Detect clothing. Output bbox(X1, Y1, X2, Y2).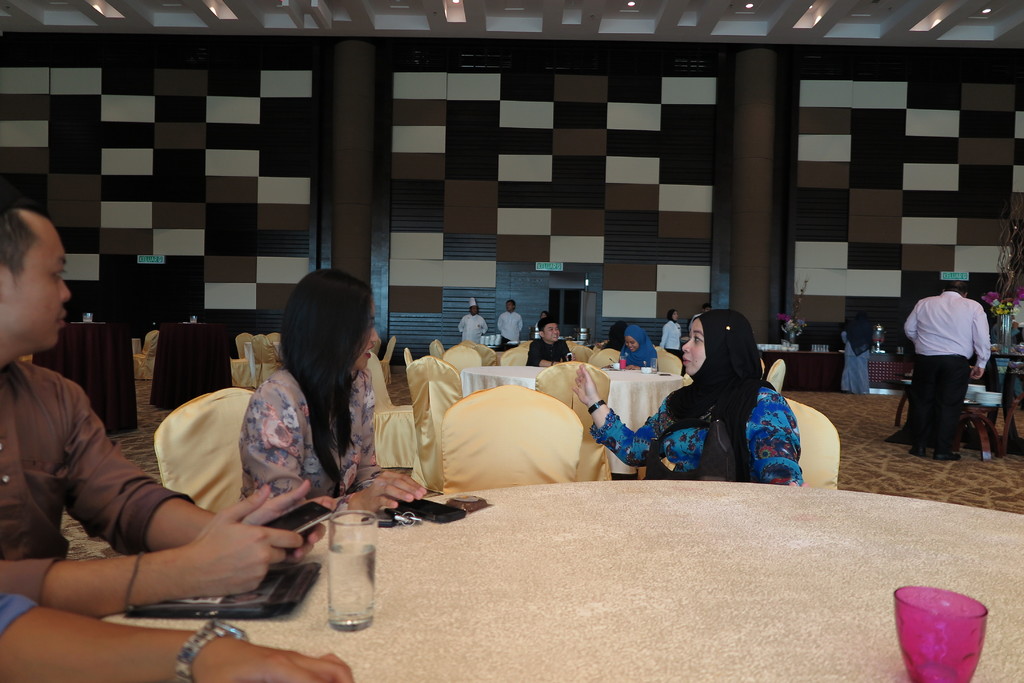
bbox(660, 316, 680, 357).
